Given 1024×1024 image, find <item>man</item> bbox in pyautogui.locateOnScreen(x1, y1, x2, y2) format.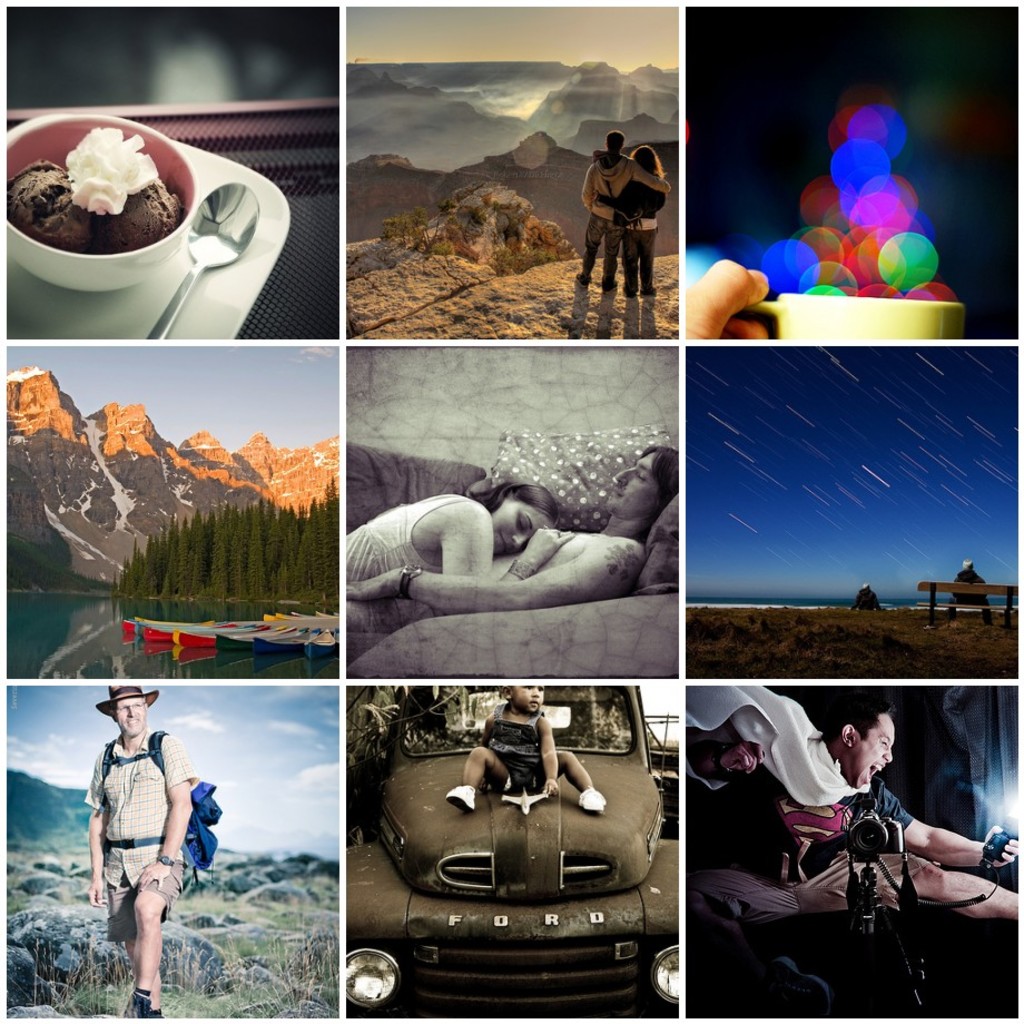
pyautogui.locateOnScreen(346, 450, 679, 631).
